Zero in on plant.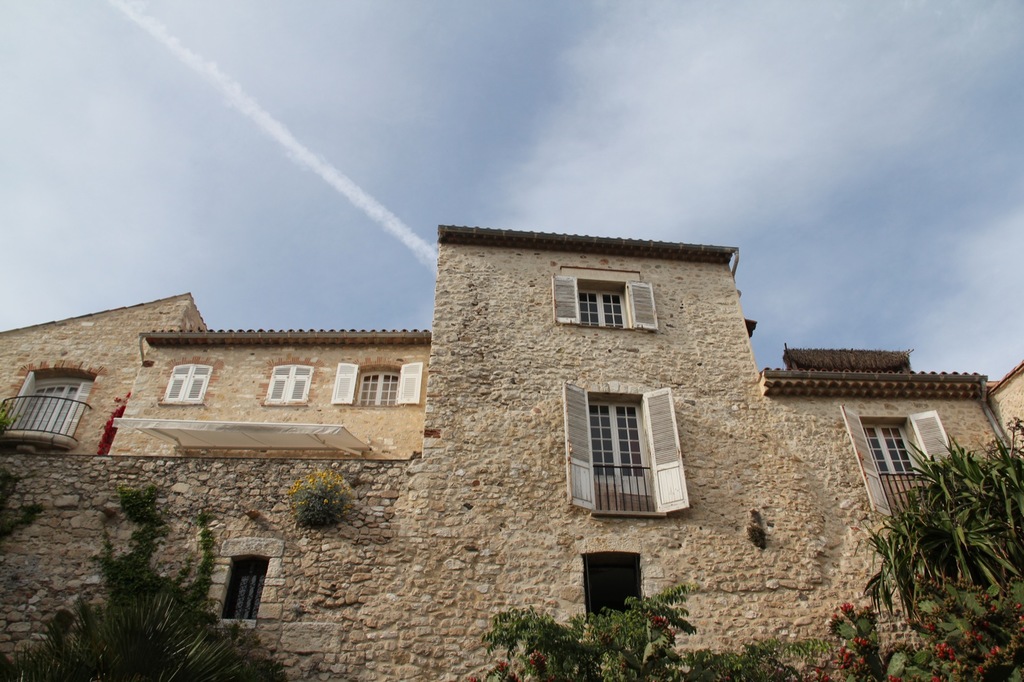
Zeroed in: <region>0, 467, 44, 538</region>.
